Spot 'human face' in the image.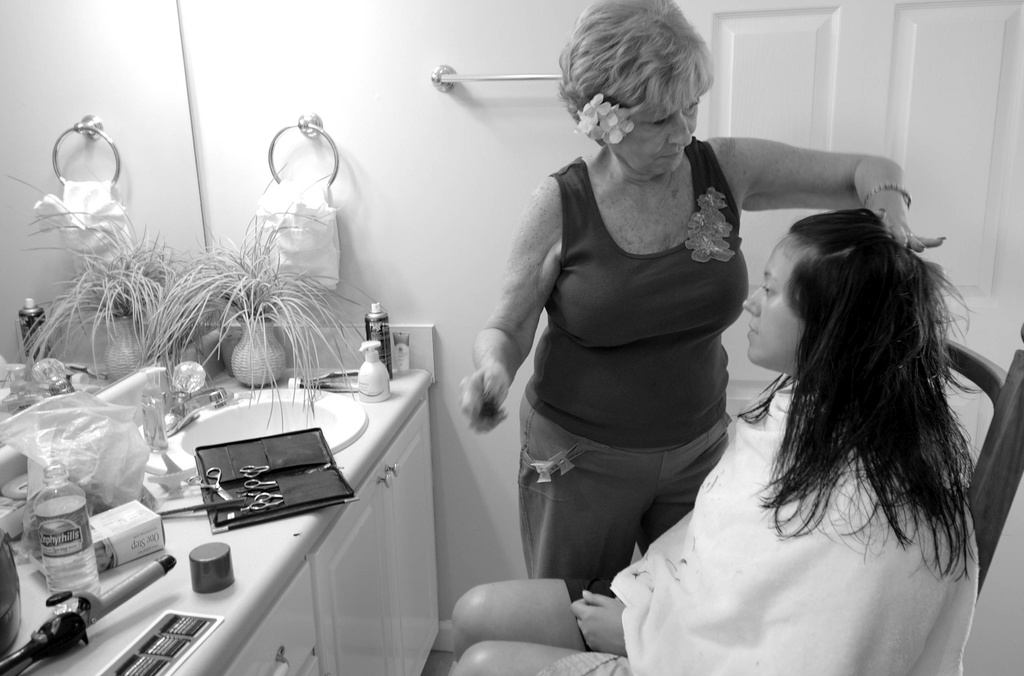
'human face' found at [609,95,699,171].
